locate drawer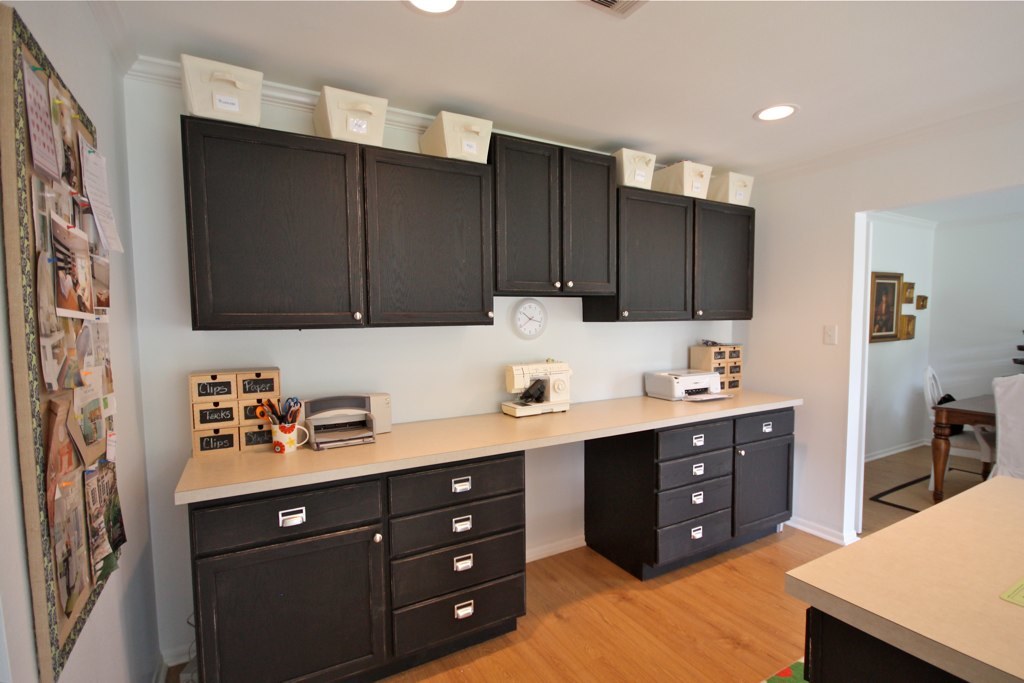
Rect(184, 474, 381, 560)
